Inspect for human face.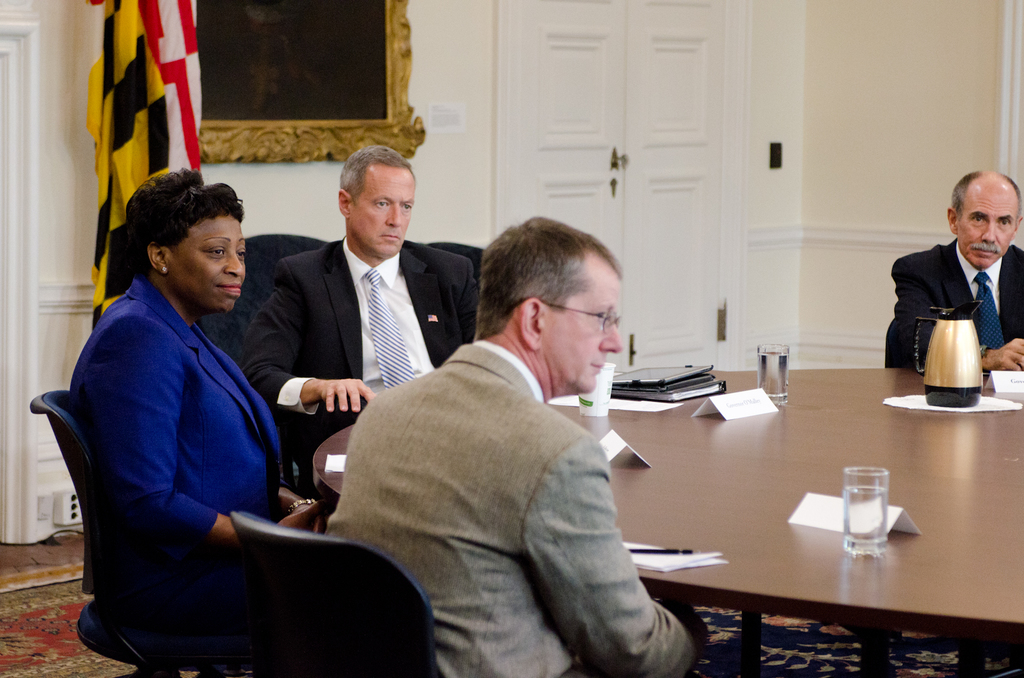
Inspection: BBox(358, 182, 415, 256).
